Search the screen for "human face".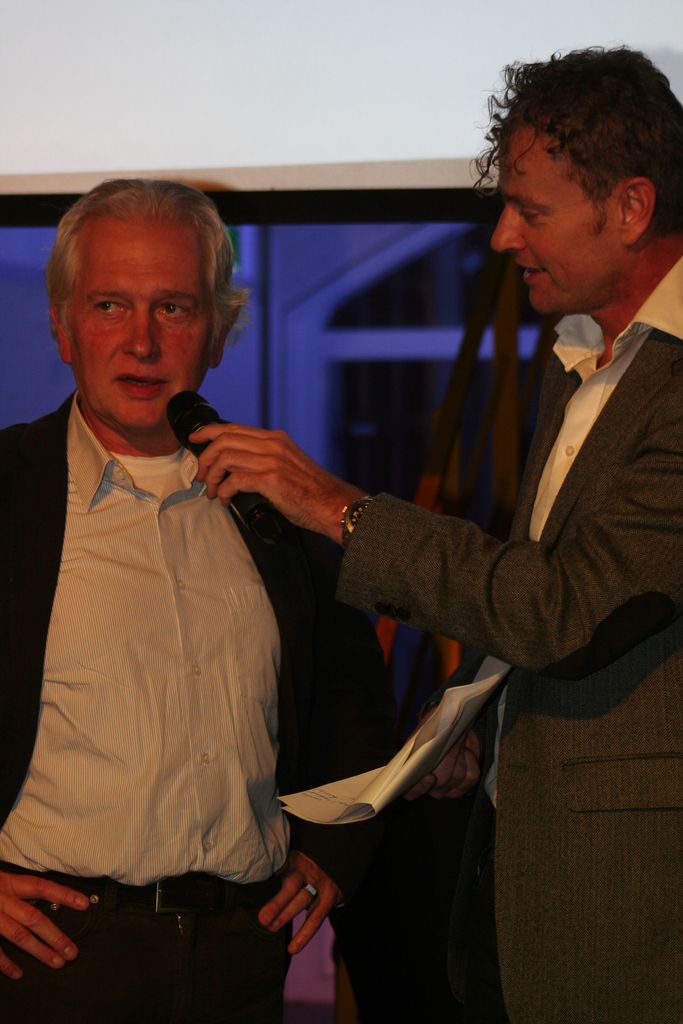
Found at {"x1": 491, "y1": 127, "x2": 620, "y2": 319}.
